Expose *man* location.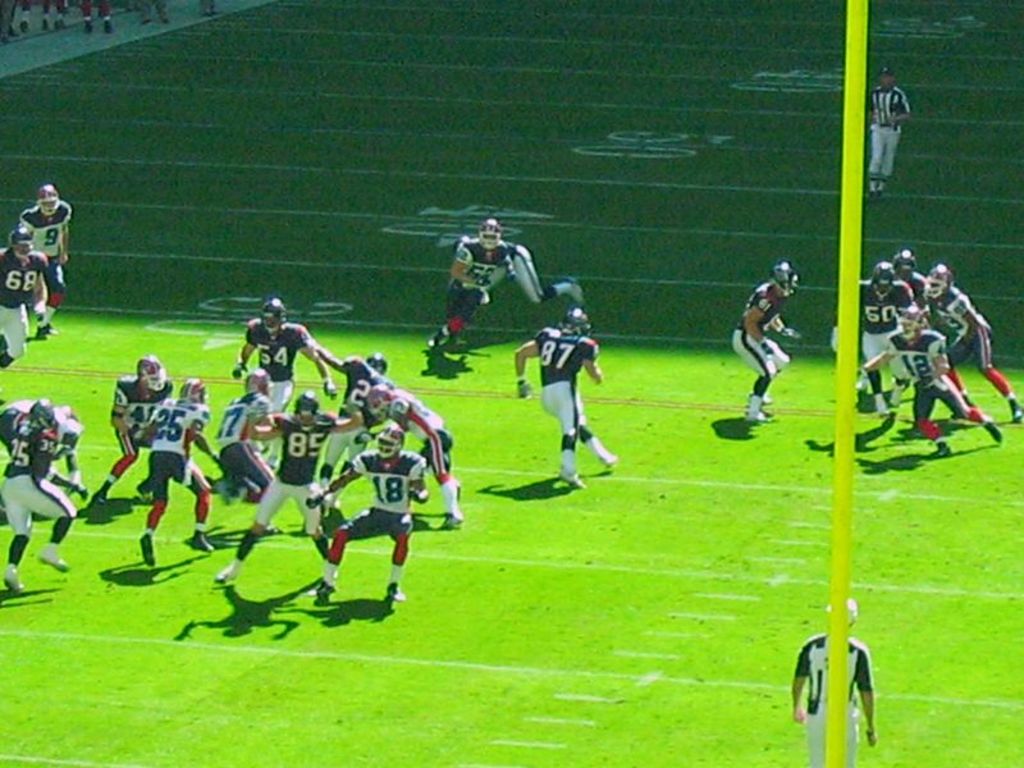
Exposed at left=305, top=420, right=428, bottom=595.
